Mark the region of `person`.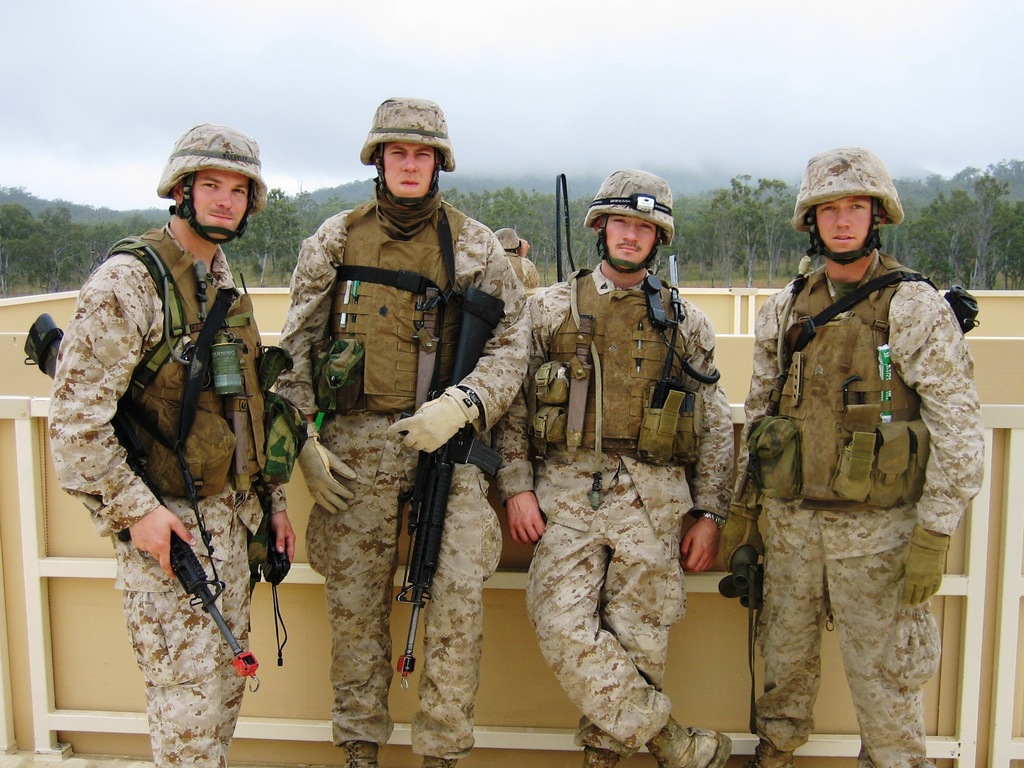
Region: [left=494, top=226, right=541, bottom=291].
